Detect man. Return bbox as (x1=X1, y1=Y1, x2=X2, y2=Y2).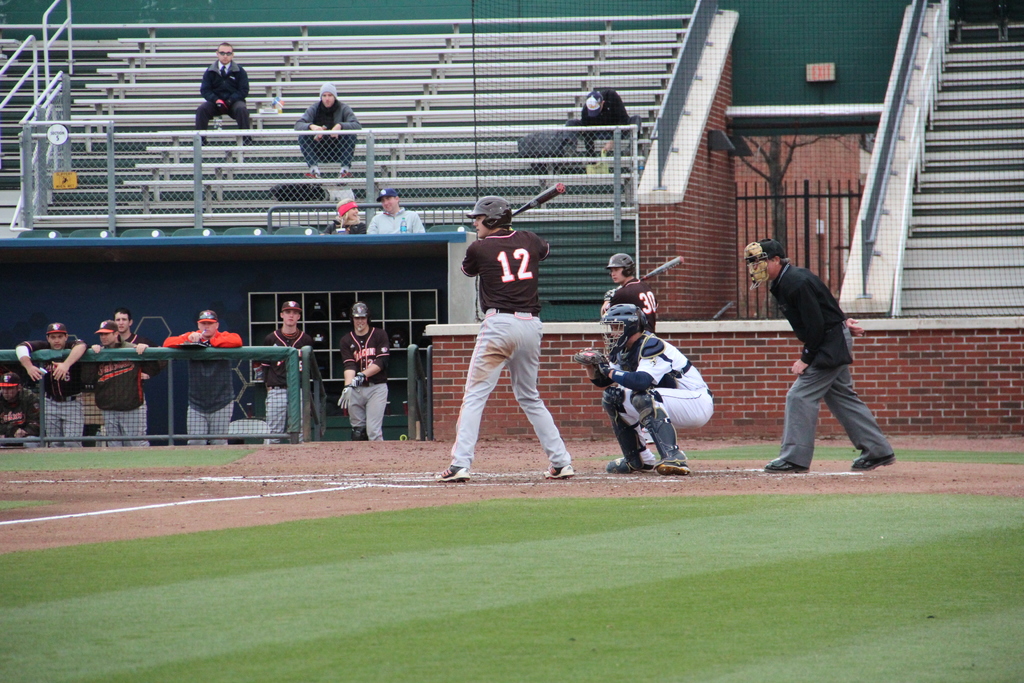
(x1=109, y1=309, x2=148, y2=344).
